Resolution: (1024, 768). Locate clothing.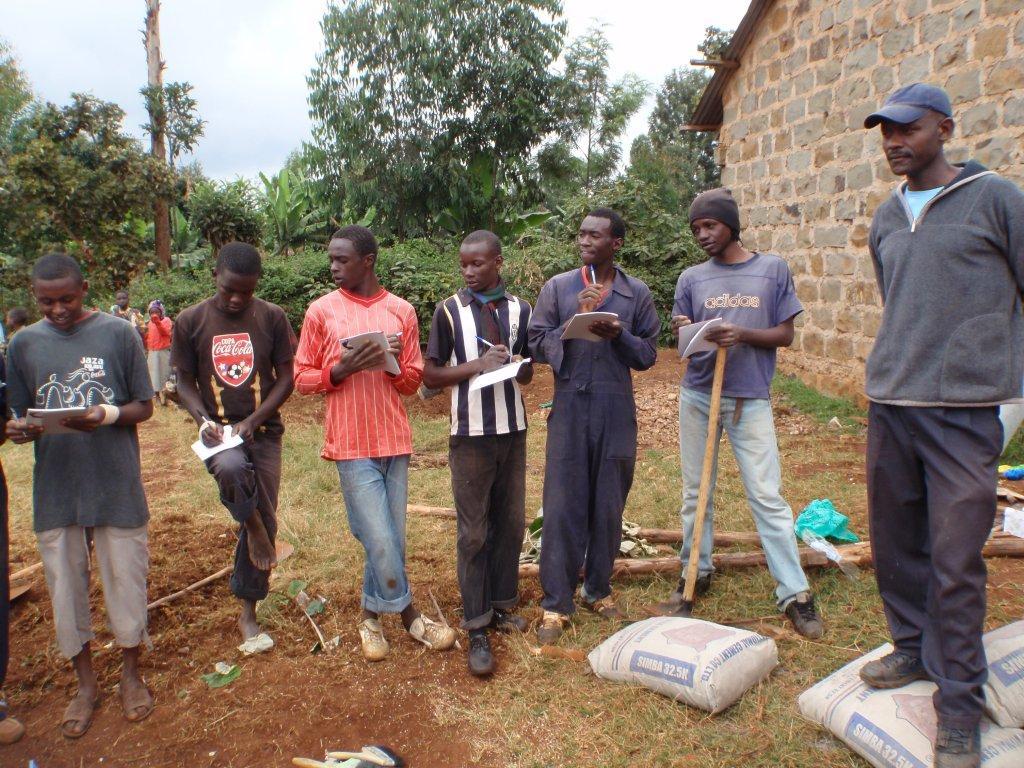
(5, 314, 147, 651).
